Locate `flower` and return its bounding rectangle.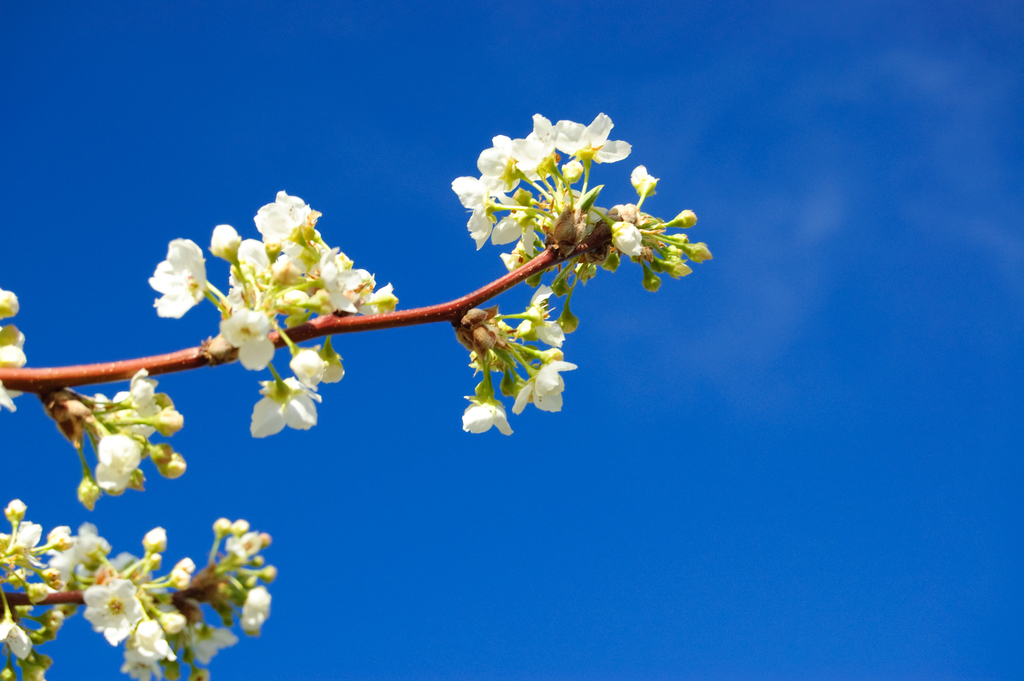
x1=474 y1=134 x2=523 y2=192.
